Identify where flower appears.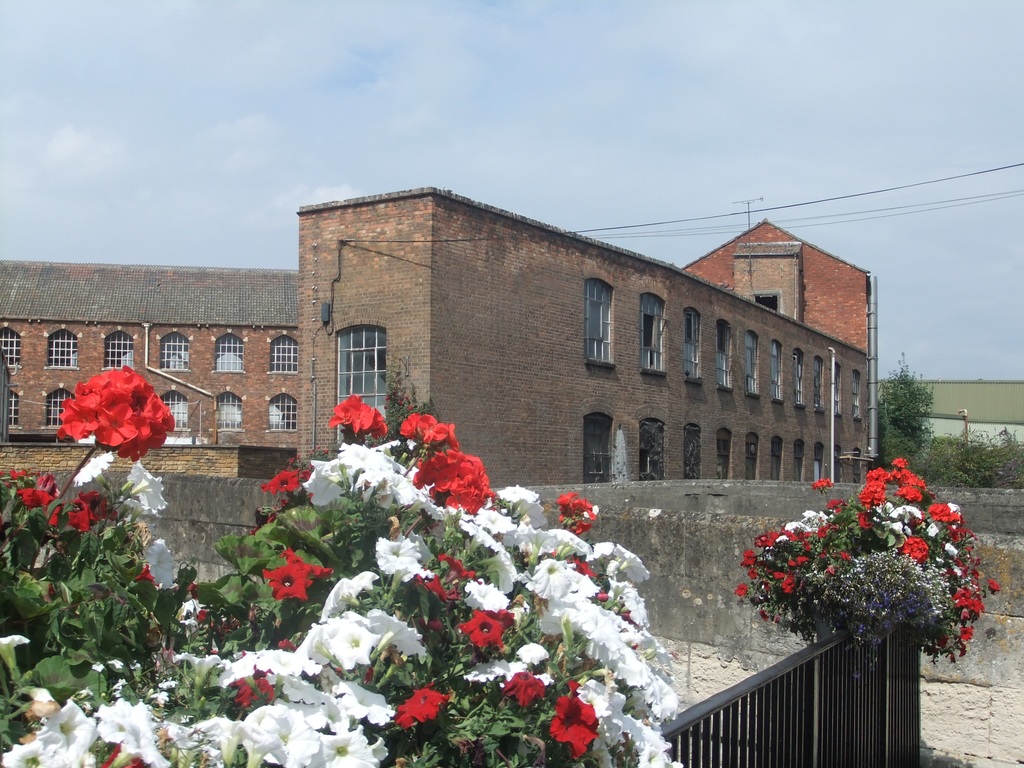
Appears at detection(58, 370, 156, 454).
